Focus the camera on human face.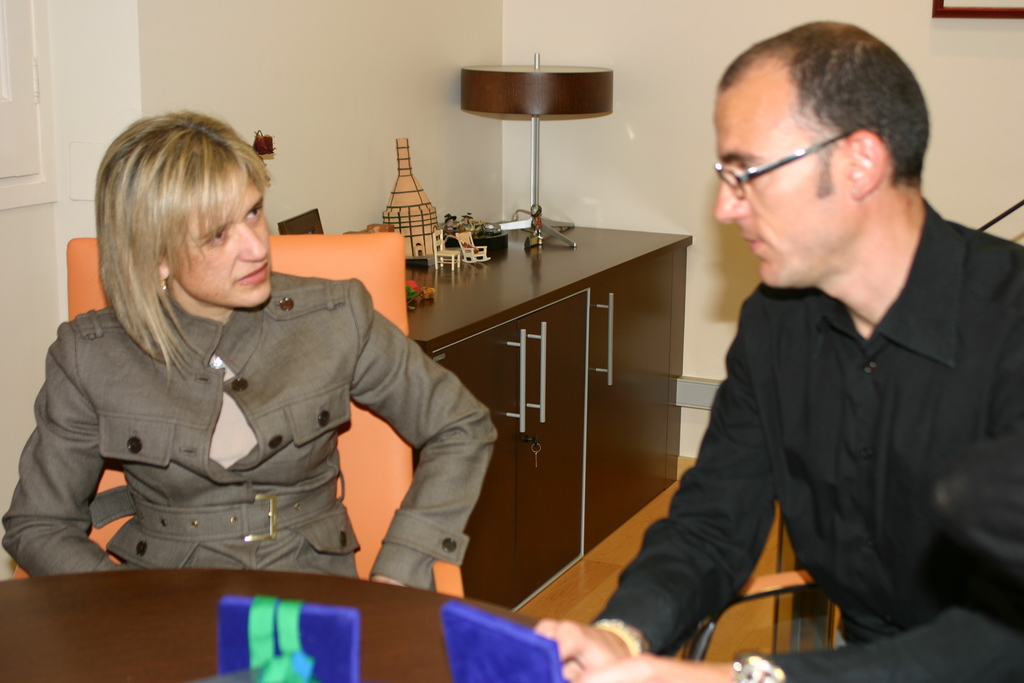
Focus region: {"x1": 170, "y1": 177, "x2": 277, "y2": 307}.
